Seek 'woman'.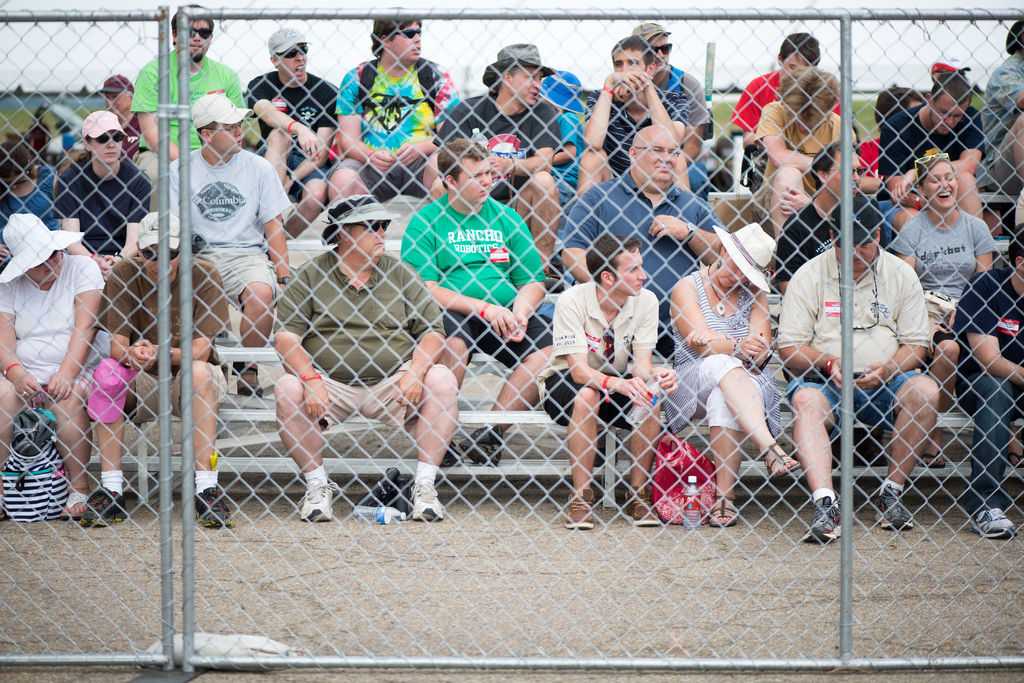
Rect(12, 176, 125, 538).
